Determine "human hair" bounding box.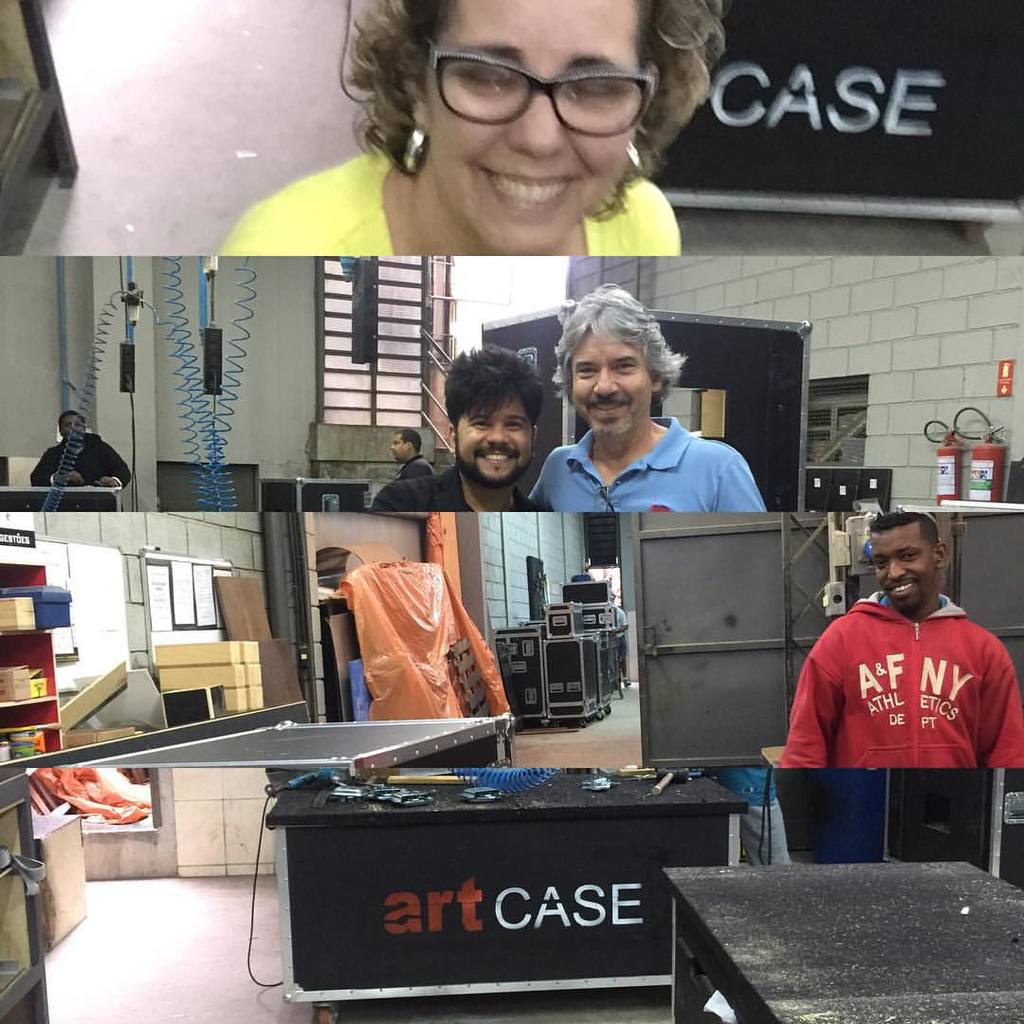
Determined: locate(443, 345, 545, 437).
